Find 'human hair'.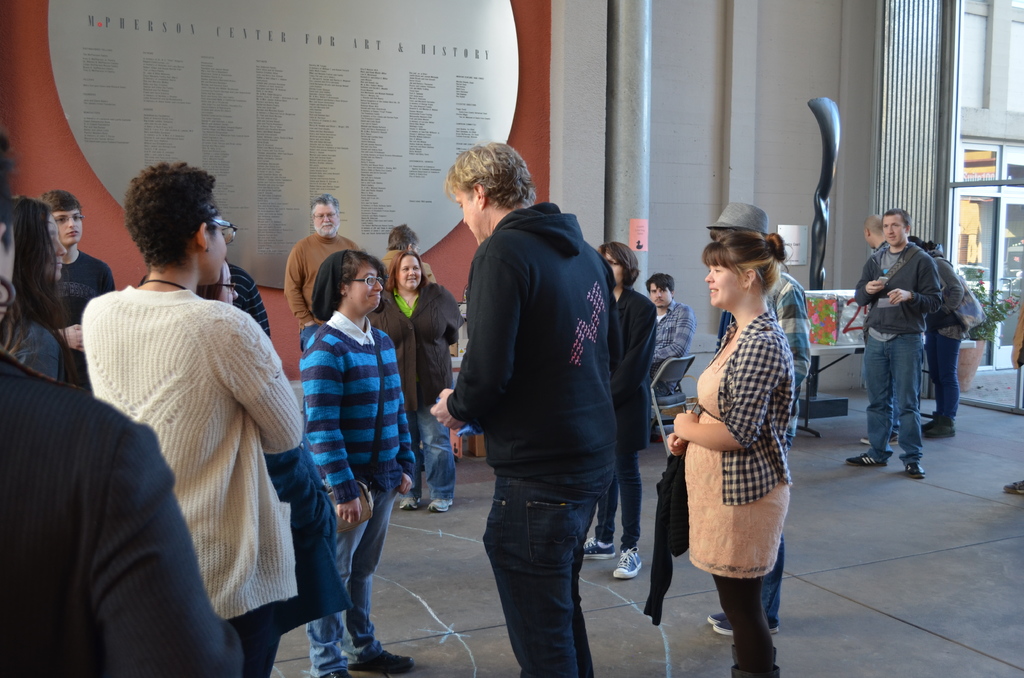
bbox(38, 188, 80, 216).
